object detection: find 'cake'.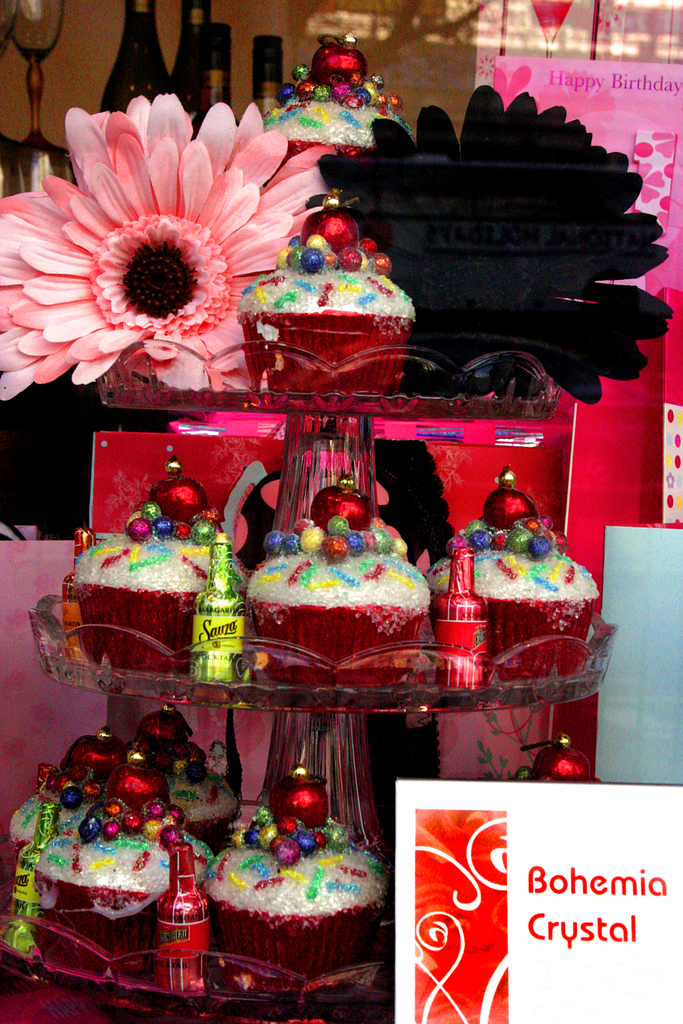
(22,826,204,966).
